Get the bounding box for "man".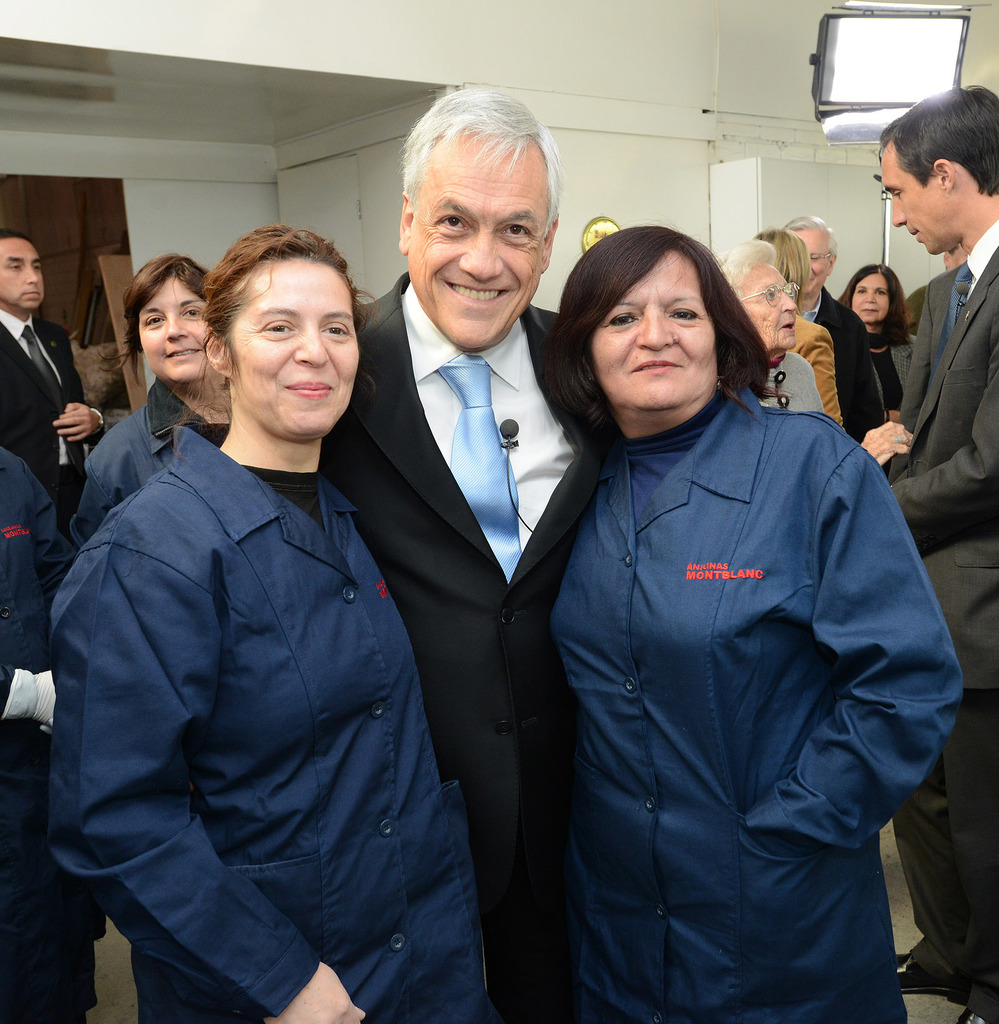
bbox(856, 77, 998, 1023).
